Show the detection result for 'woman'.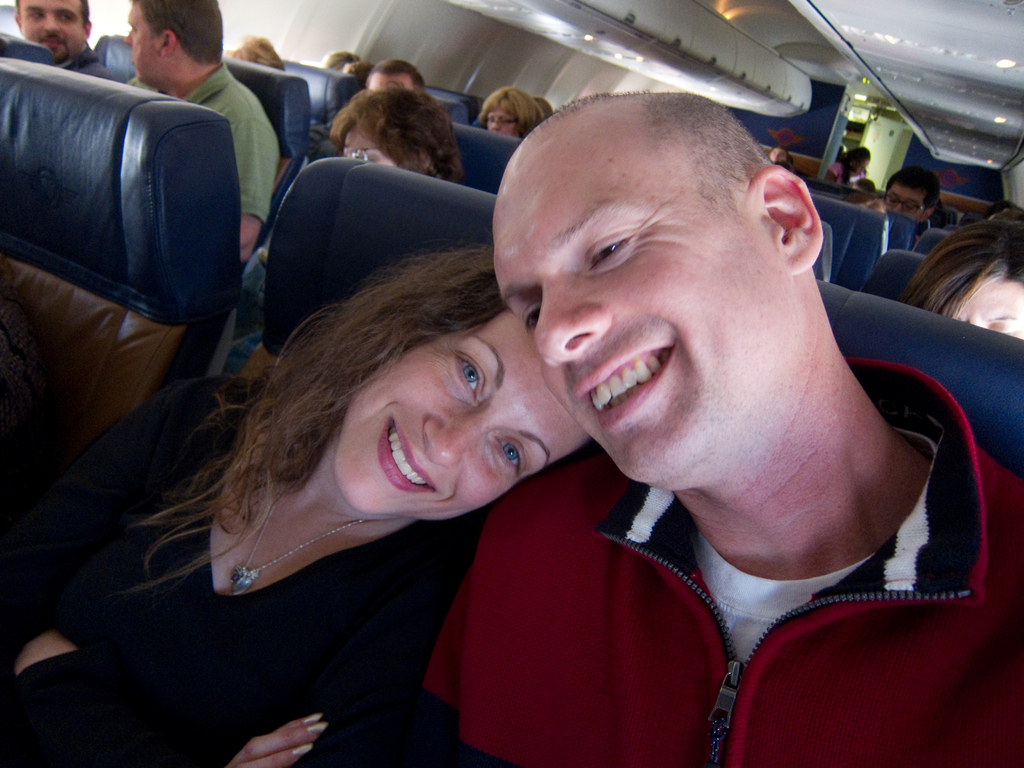
<box>479,83,548,148</box>.
